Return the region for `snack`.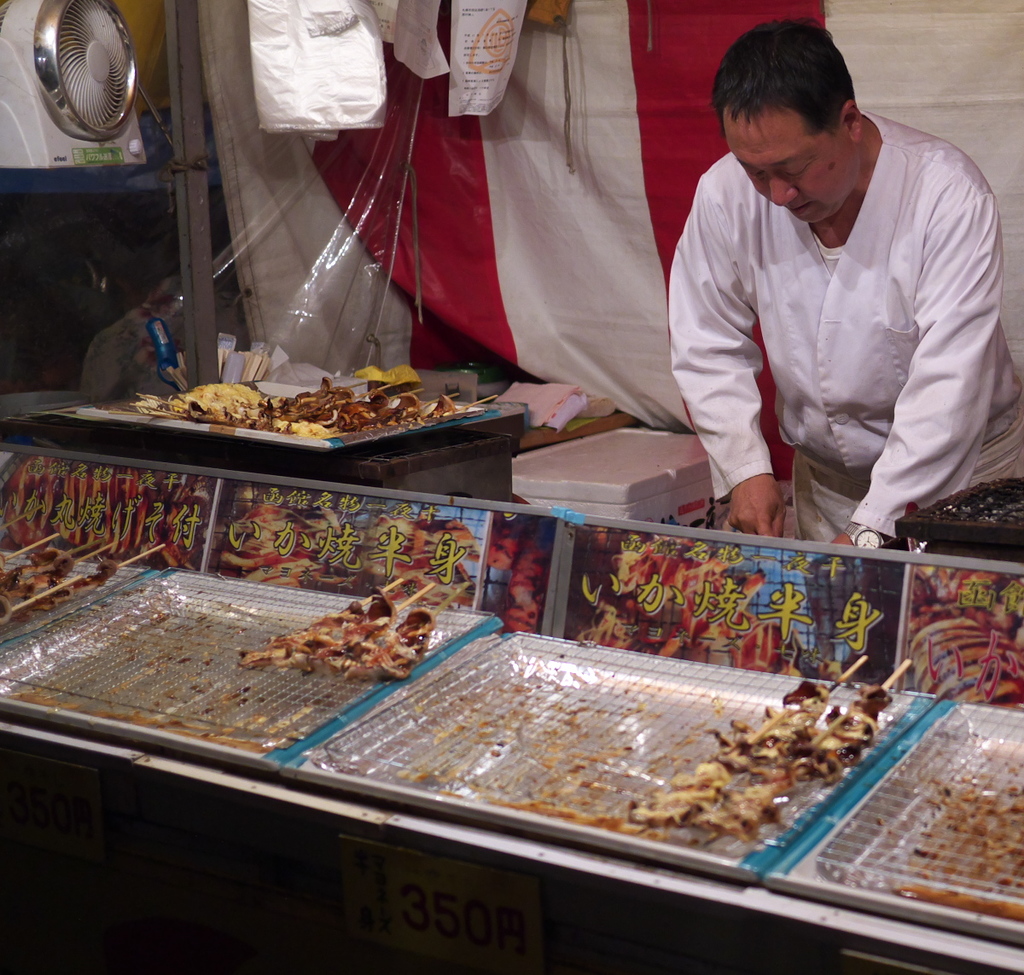
rect(242, 594, 369, 670).
